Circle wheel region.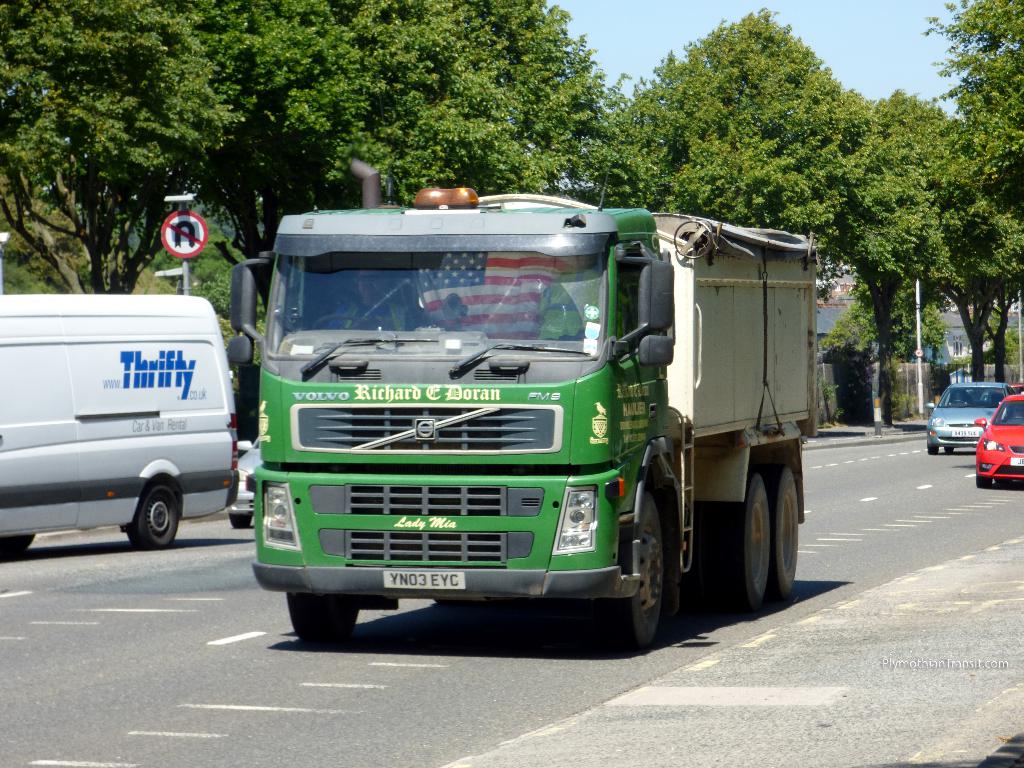
Region: 127 486 177 550.
